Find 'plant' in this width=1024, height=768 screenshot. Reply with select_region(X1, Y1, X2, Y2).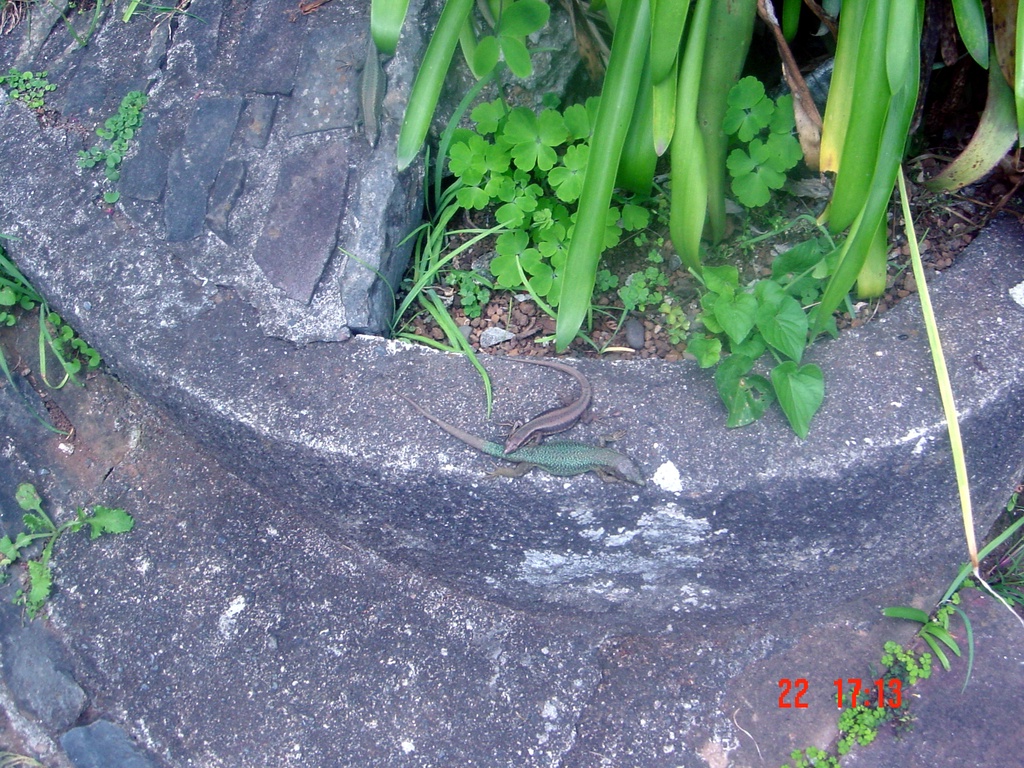
select_region(0, 0, 210, 56).
